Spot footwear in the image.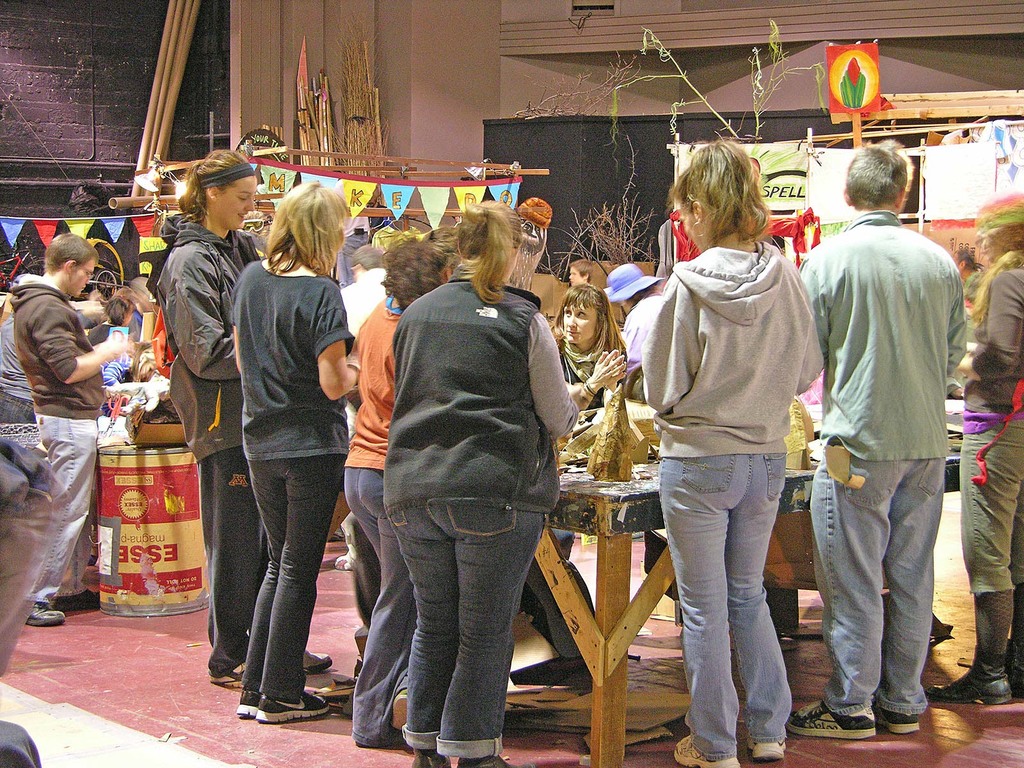
footwear found at x1=29 y1=600 x2=70 y2=628.
